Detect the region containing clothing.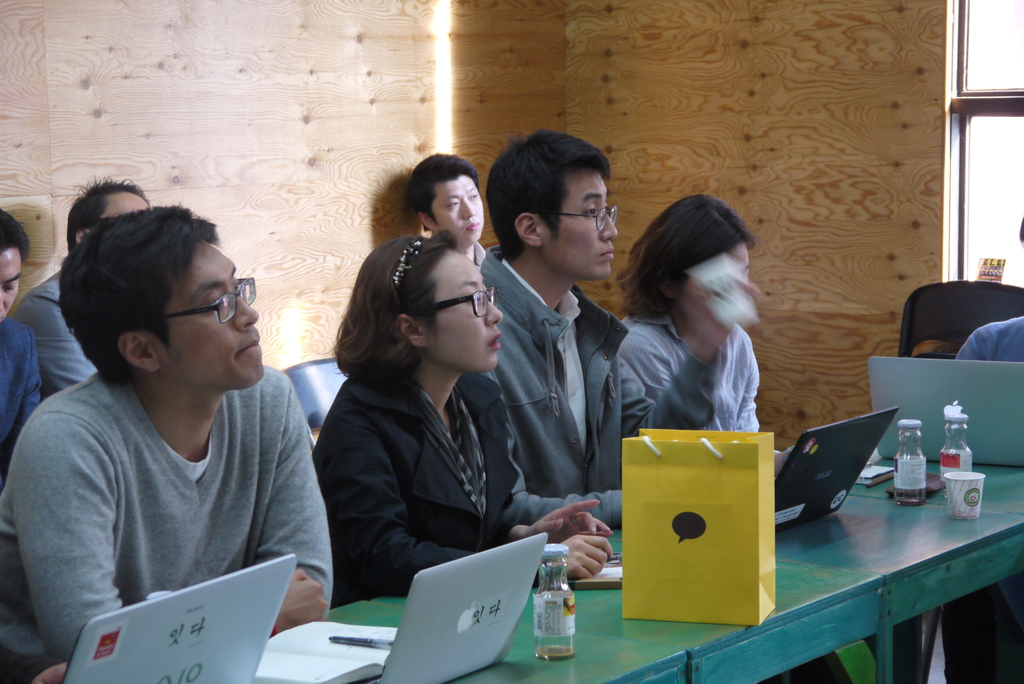
left=320, top=377, right=526, bottom=608.
